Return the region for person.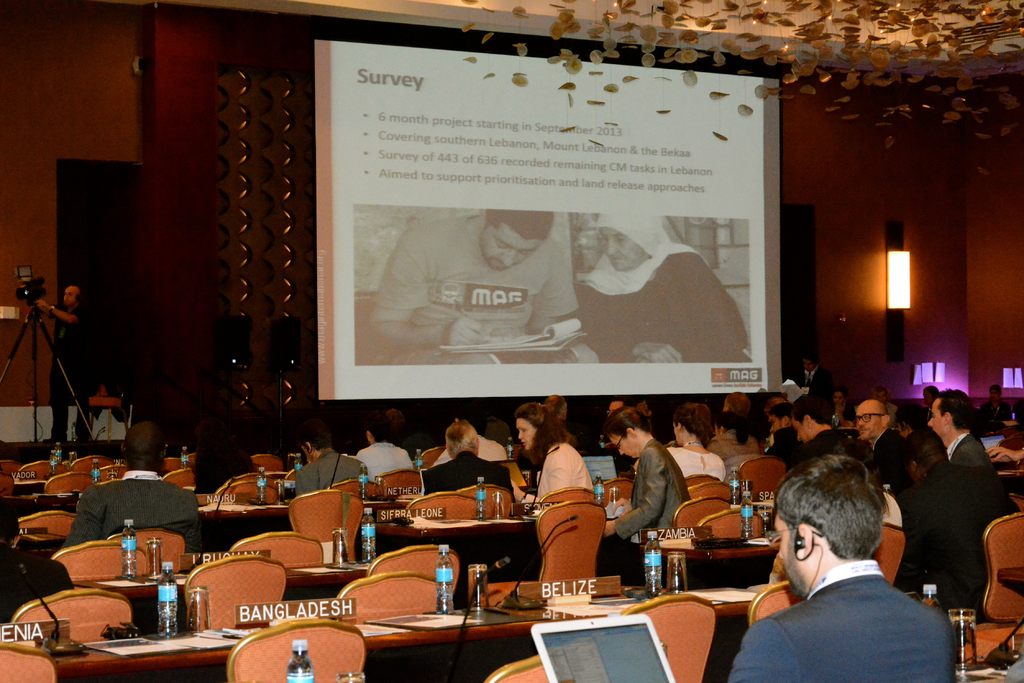
869:392:915:489.
